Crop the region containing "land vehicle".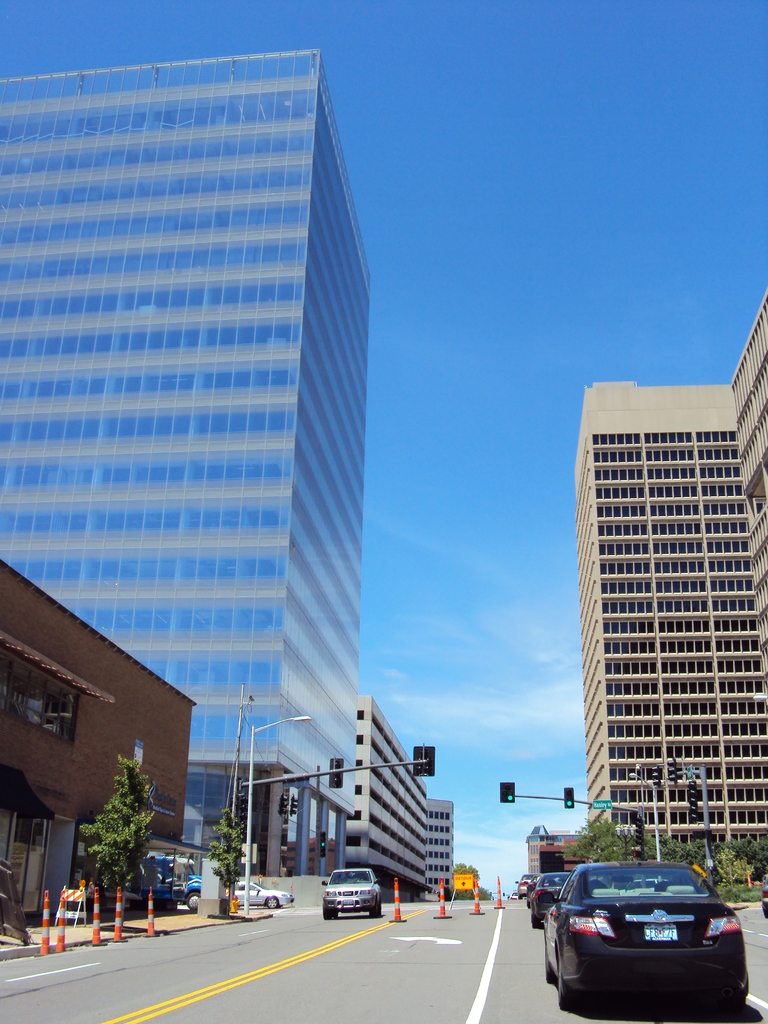
Crop region: l=150, t=851, r=197, b=913.
